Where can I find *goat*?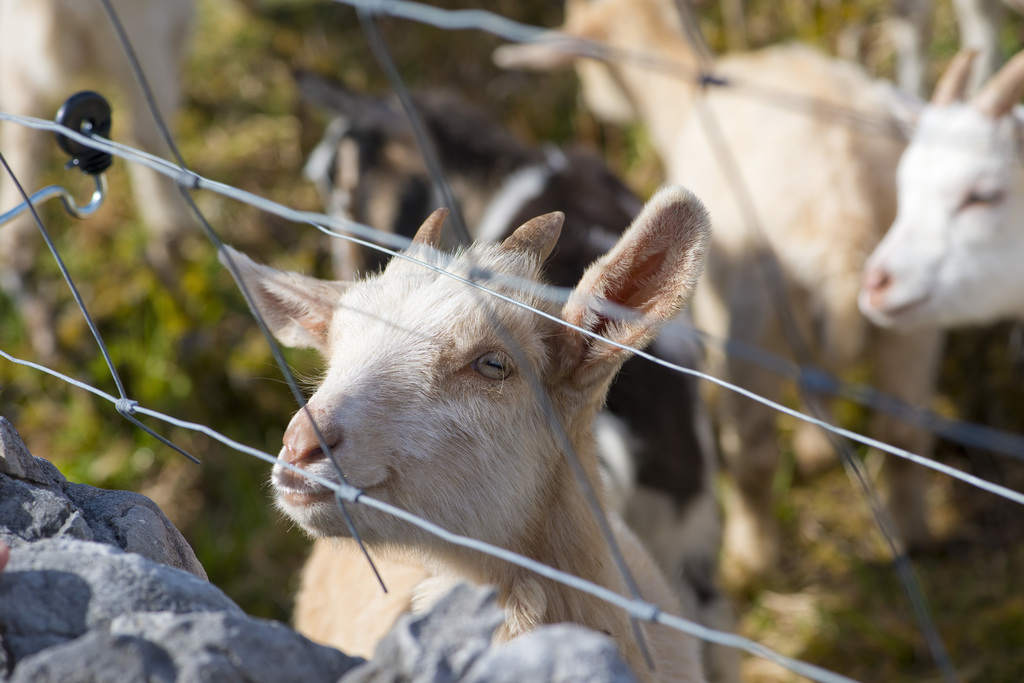
You can find it at bbox(845, 40, 1023, 336).
